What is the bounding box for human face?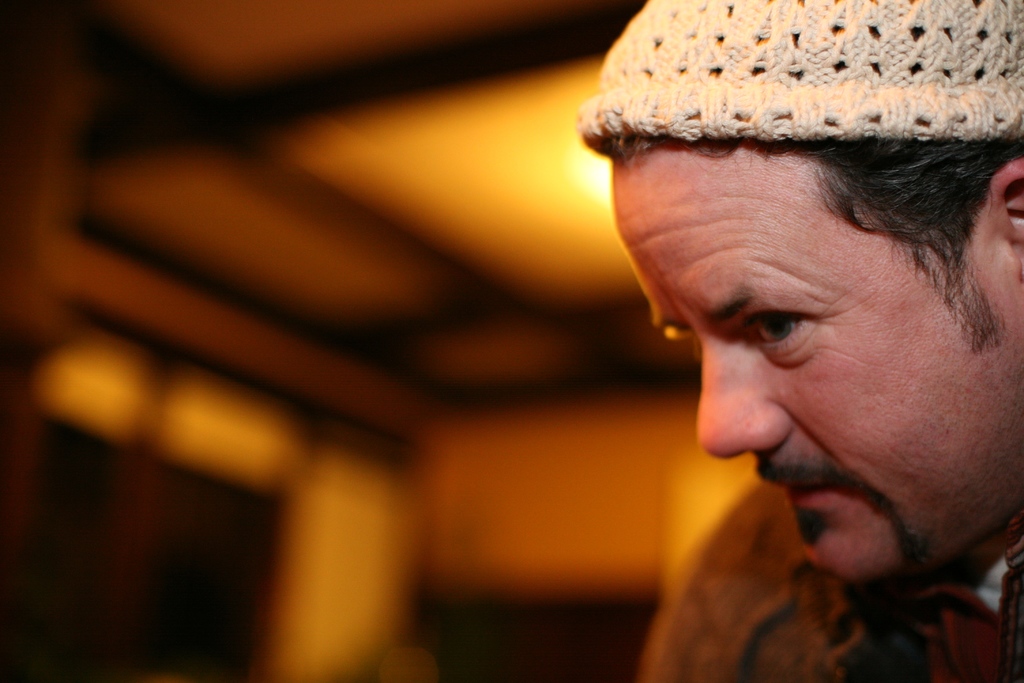
<box>611,140,987,594</box>.
